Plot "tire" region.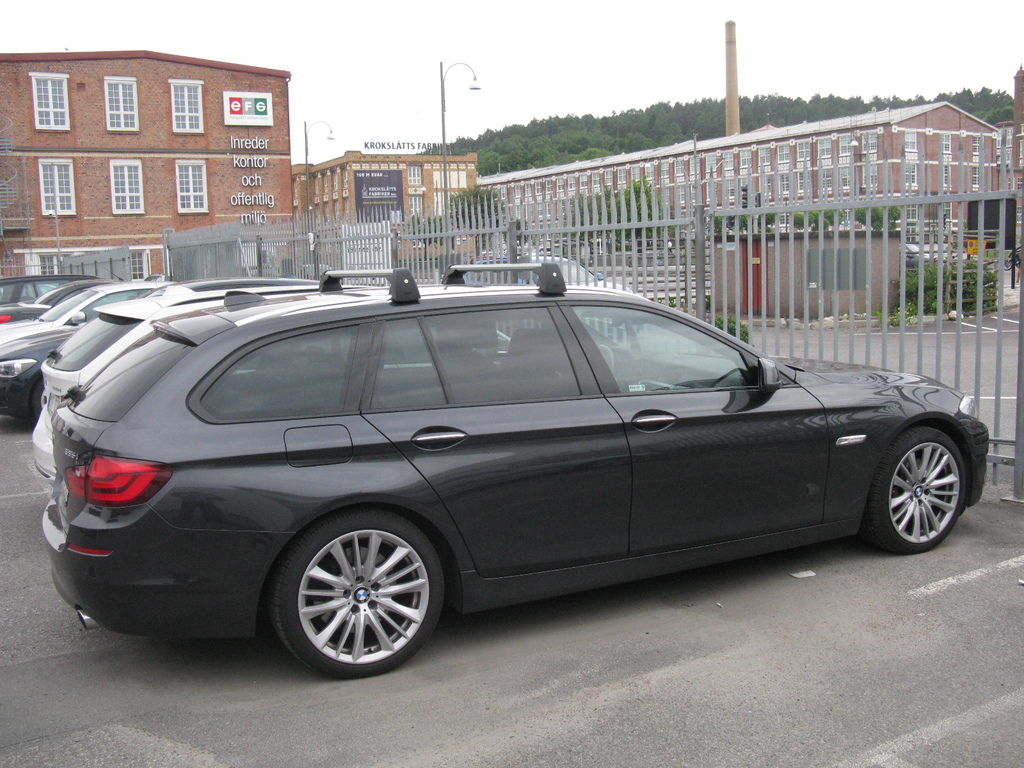
Plotted at Rect(262, 503, 450, 680).
